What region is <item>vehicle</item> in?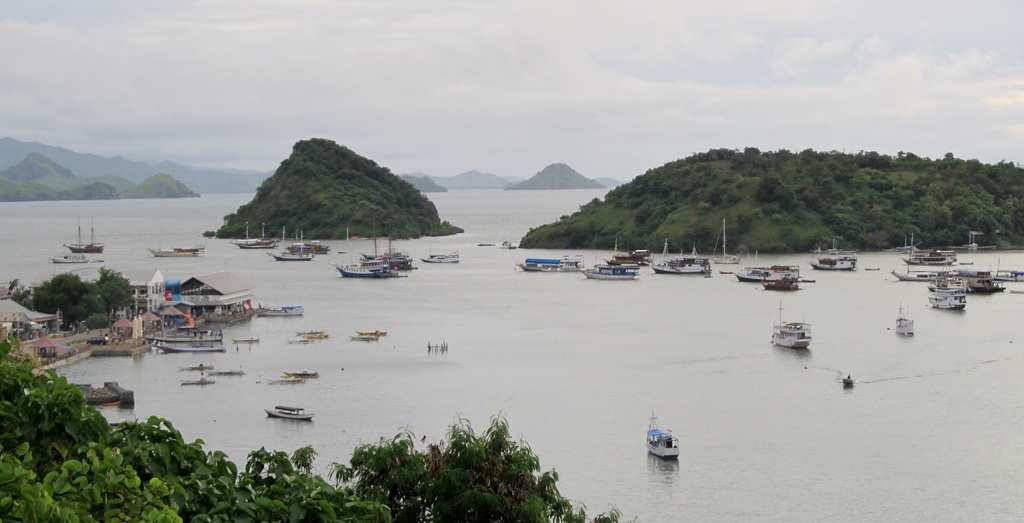
bbox=(811, 238, 860, 272).
